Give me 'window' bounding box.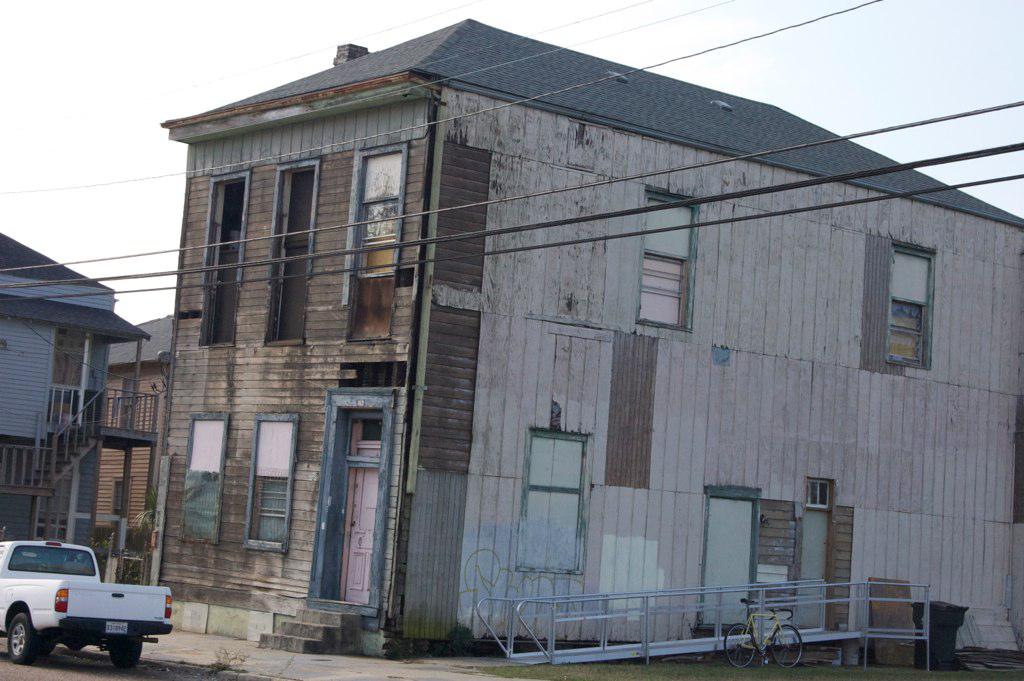
[x1=173, y1=412, x2=232, y2=551].
